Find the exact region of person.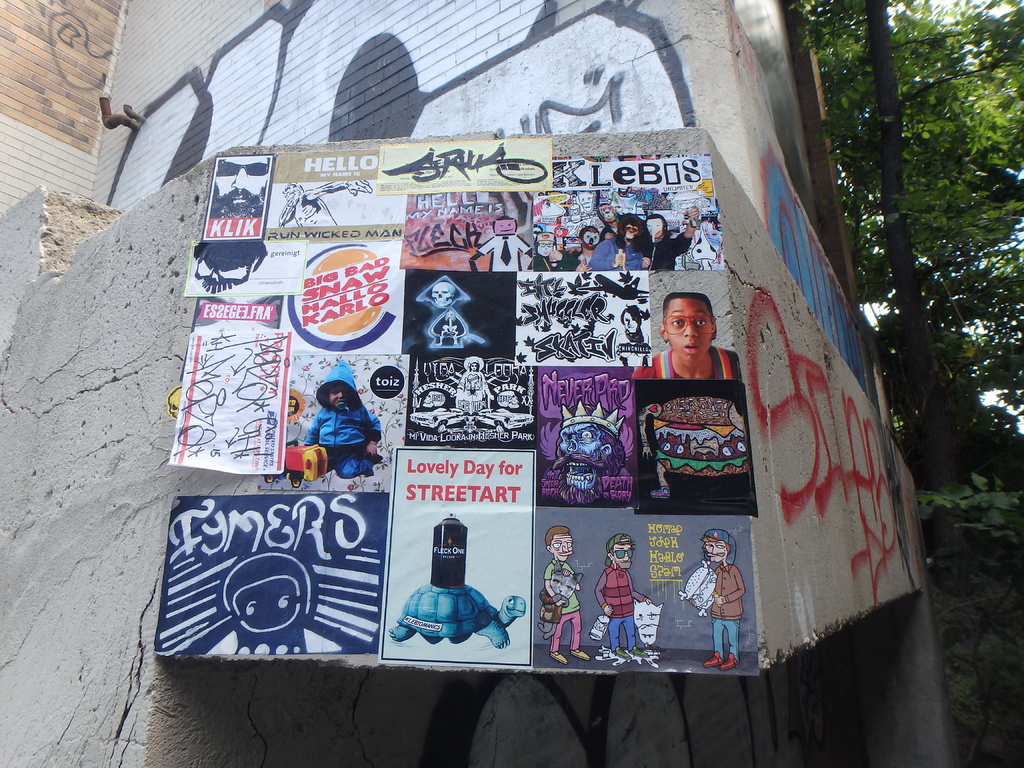
Exact region: l=547, t=525, r=582, b=662.
